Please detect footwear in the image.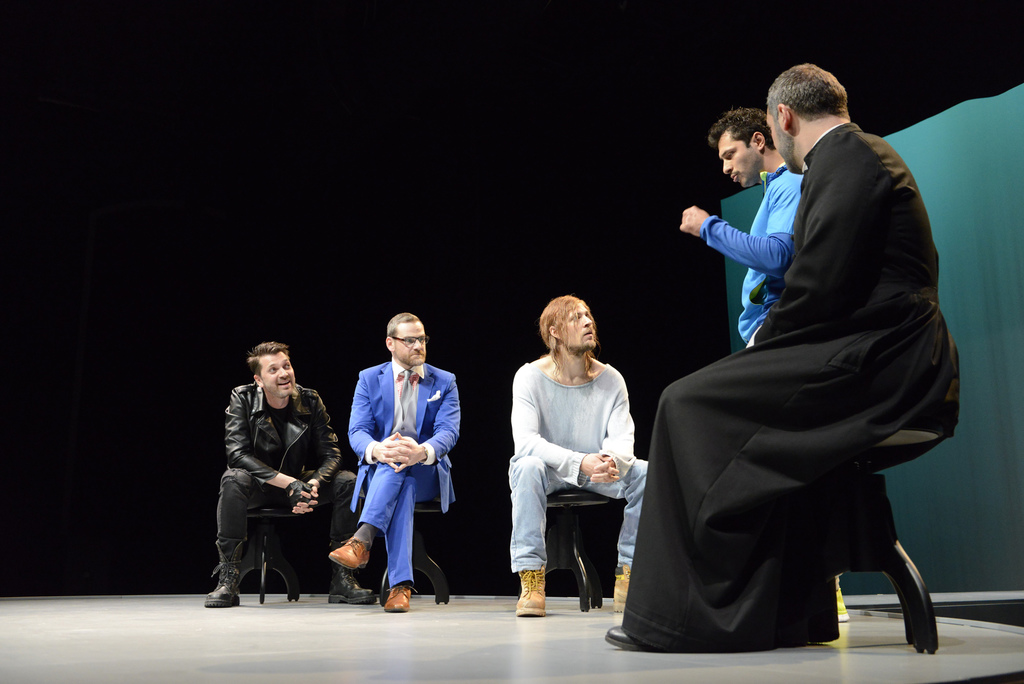
x1=326, y1=539, x2=378, y2=604.
